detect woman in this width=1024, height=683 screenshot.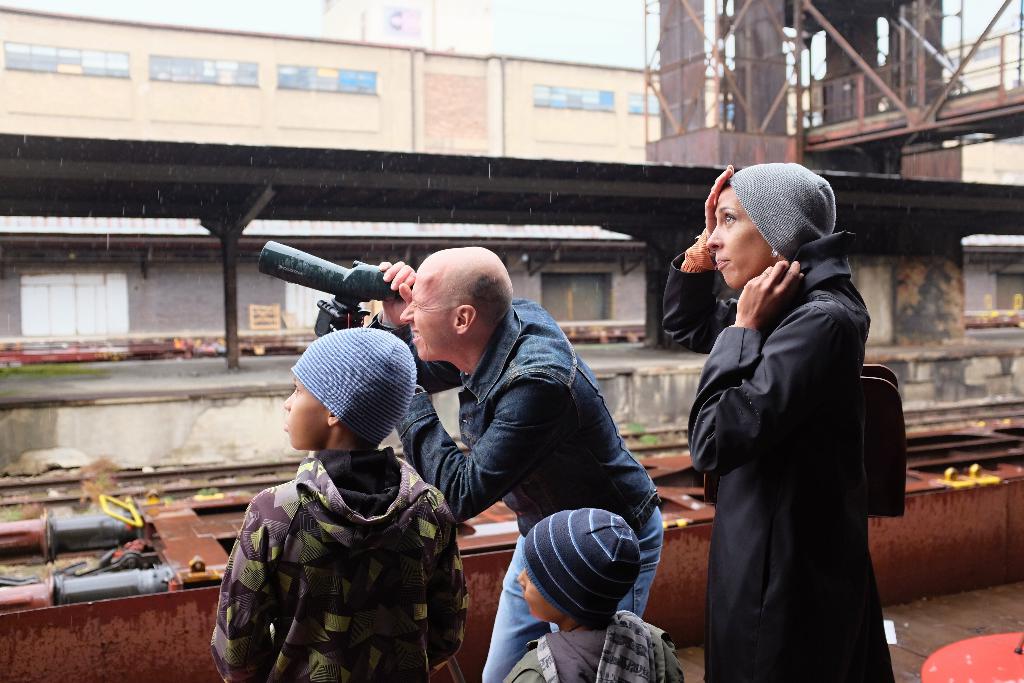
Detection: <bbox>685, 172, 905, 682</bbox>.
